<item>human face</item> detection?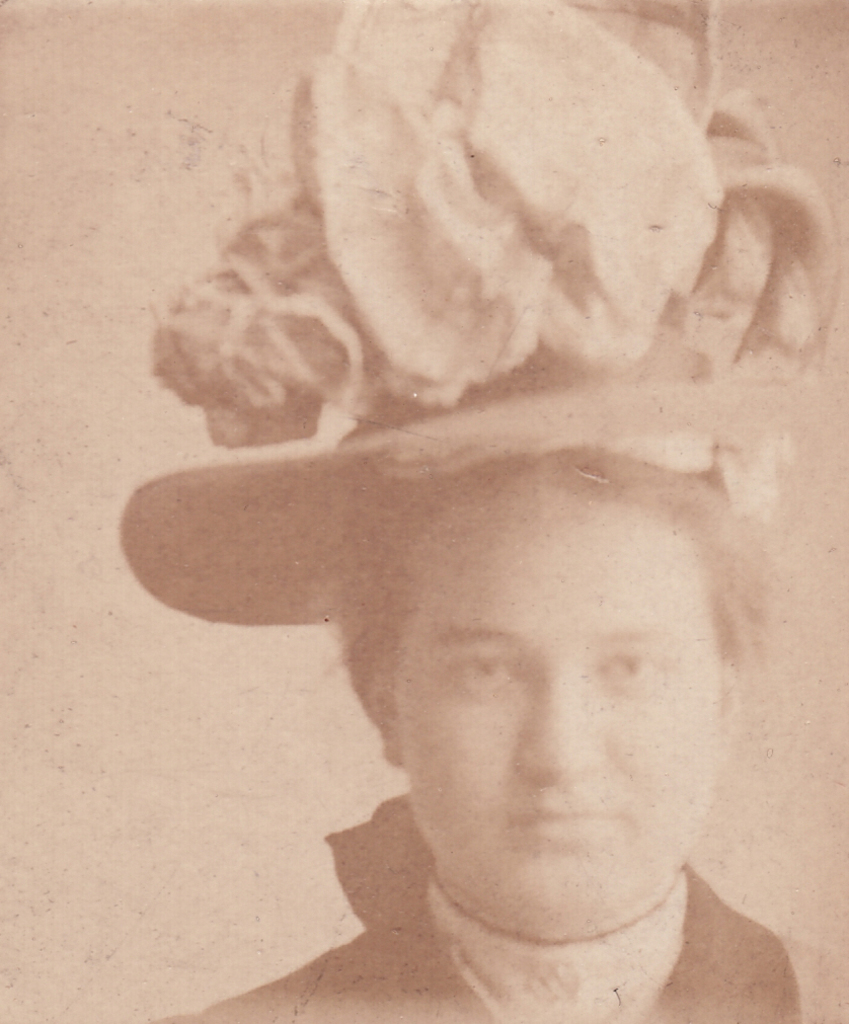
bbox=(395, 503, 718, 936)
